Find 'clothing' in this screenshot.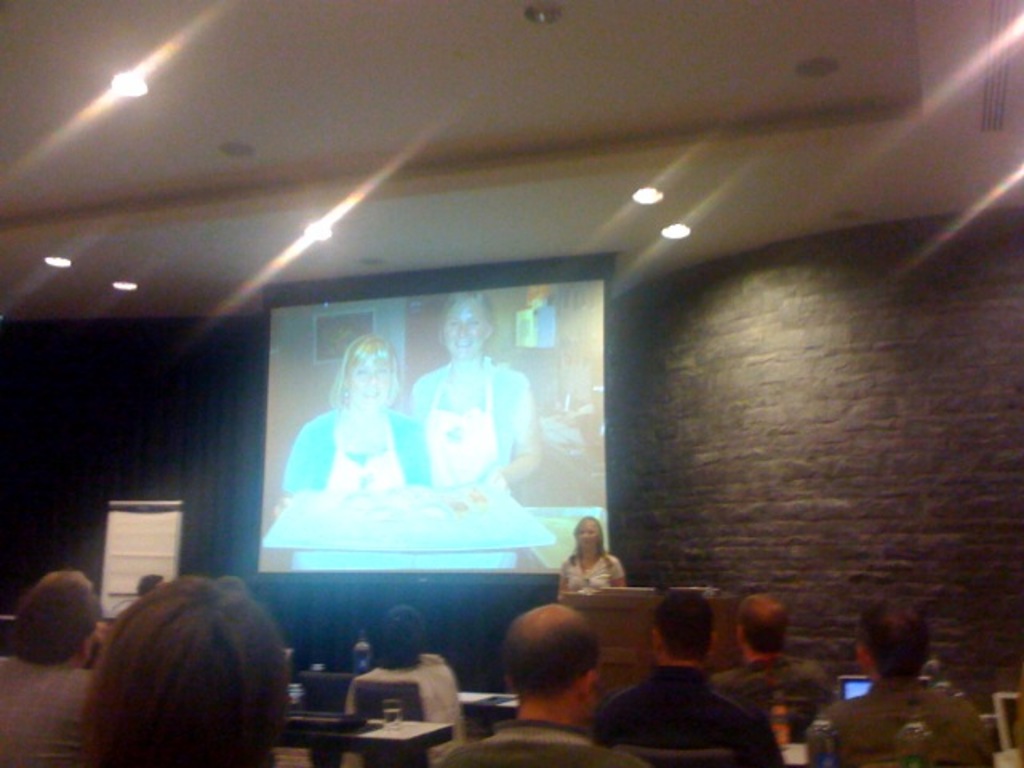
The bounding box for 'clothing' is [0,656,98,766].
